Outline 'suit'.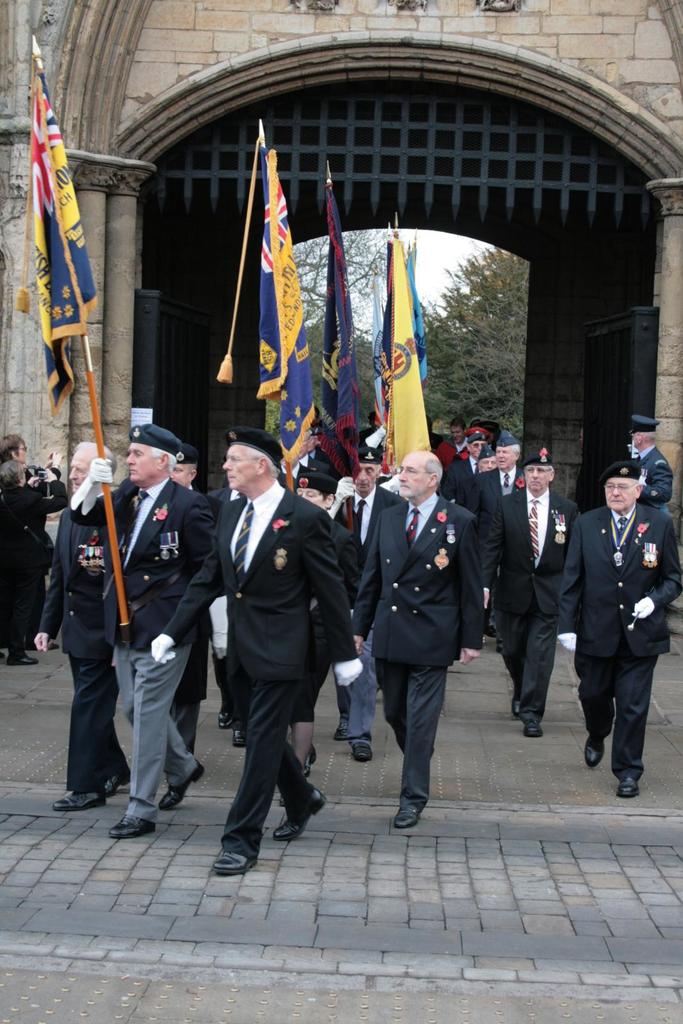
Outline: l=211, t=431, r=356, b=877.
